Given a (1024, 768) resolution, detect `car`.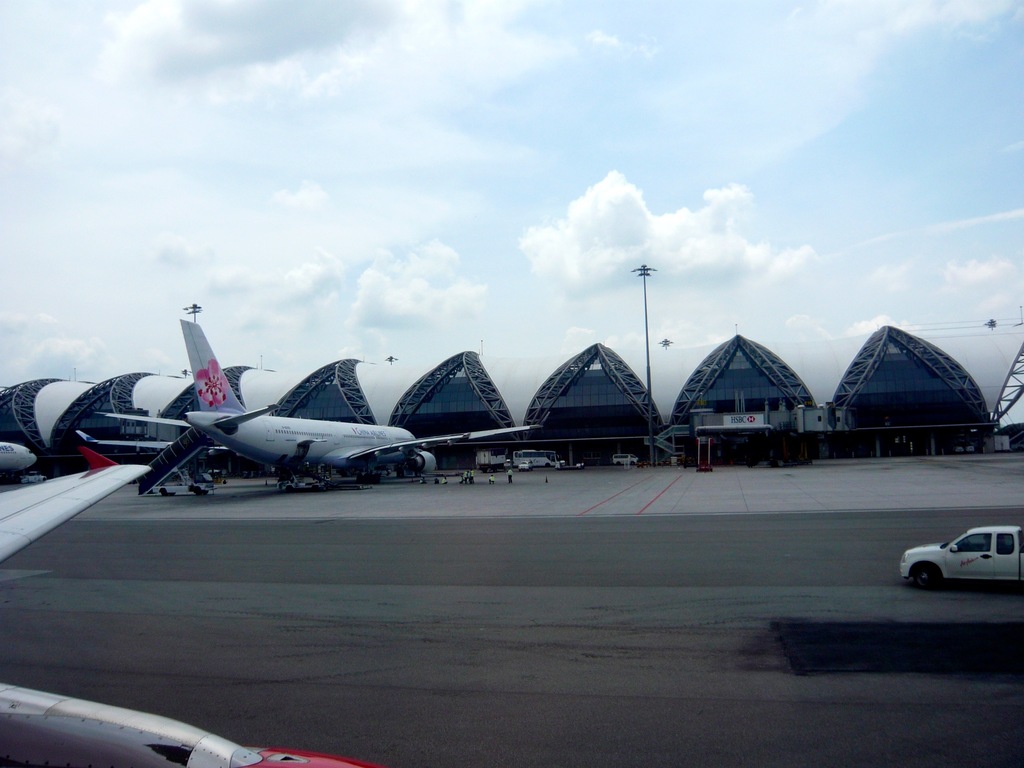
Rect(896, 523, 1023, 601).
